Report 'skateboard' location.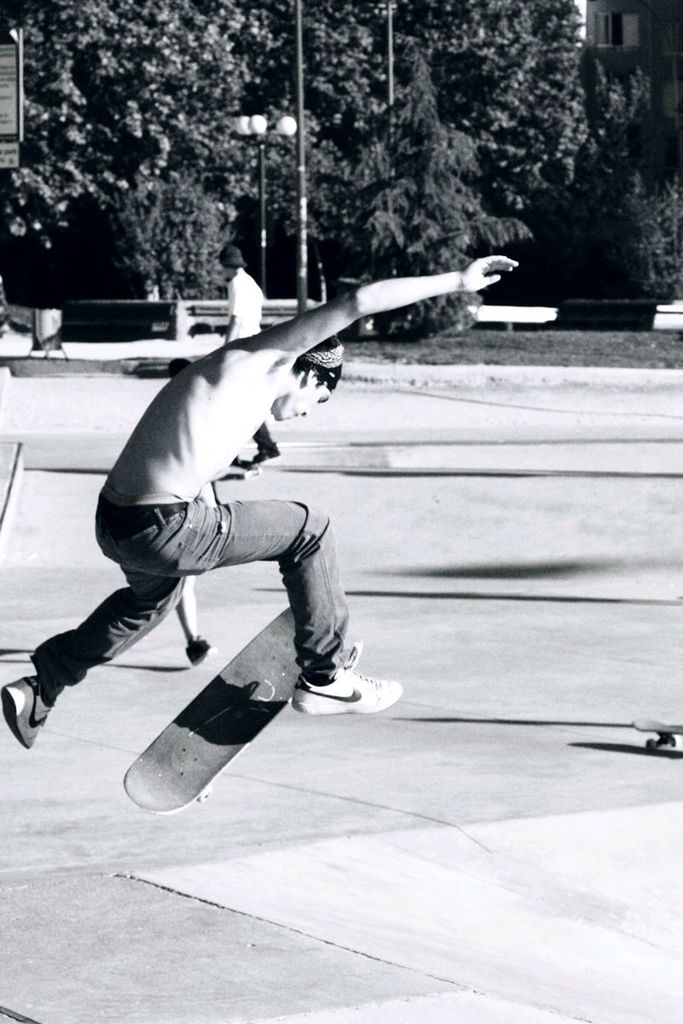
Report: (left=632, top=711, right=682, bottom=752).
